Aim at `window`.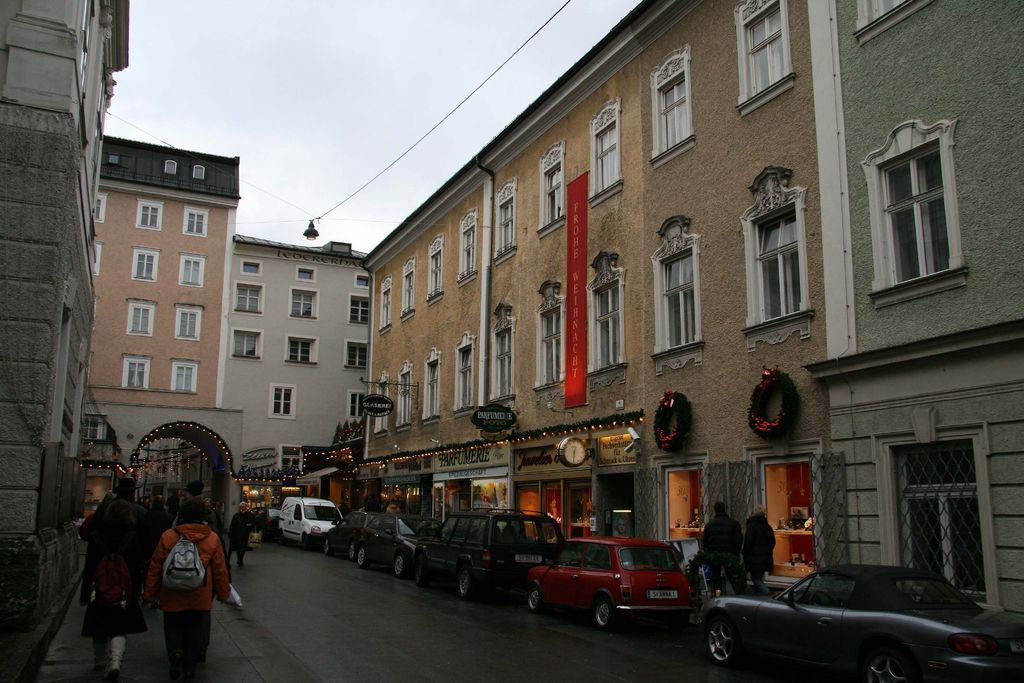
Aimed at x1=492 y1=329 x2=514 y2=400.
